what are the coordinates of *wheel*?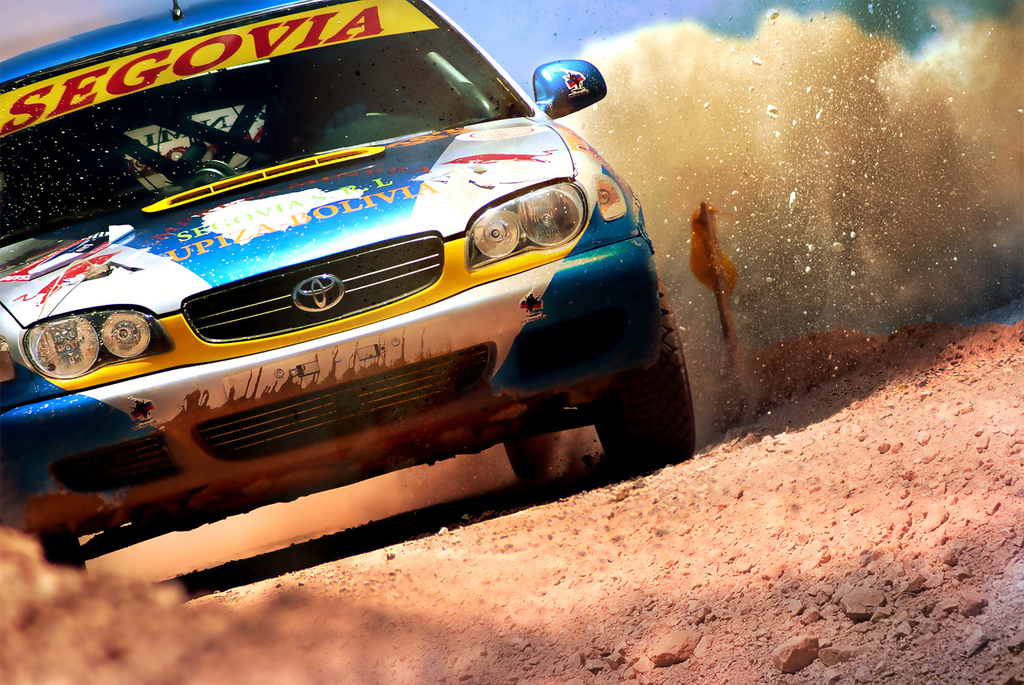
bbox=(29, 523, 88, 575).
